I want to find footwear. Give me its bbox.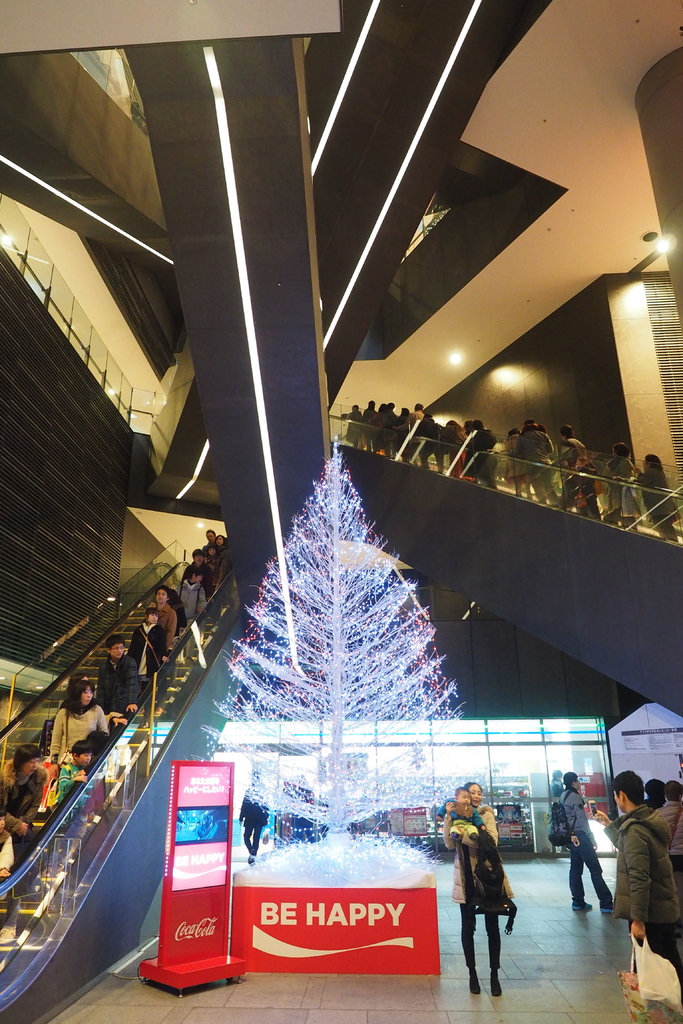
x1=470, y1=968, x2=478, y2=996.
